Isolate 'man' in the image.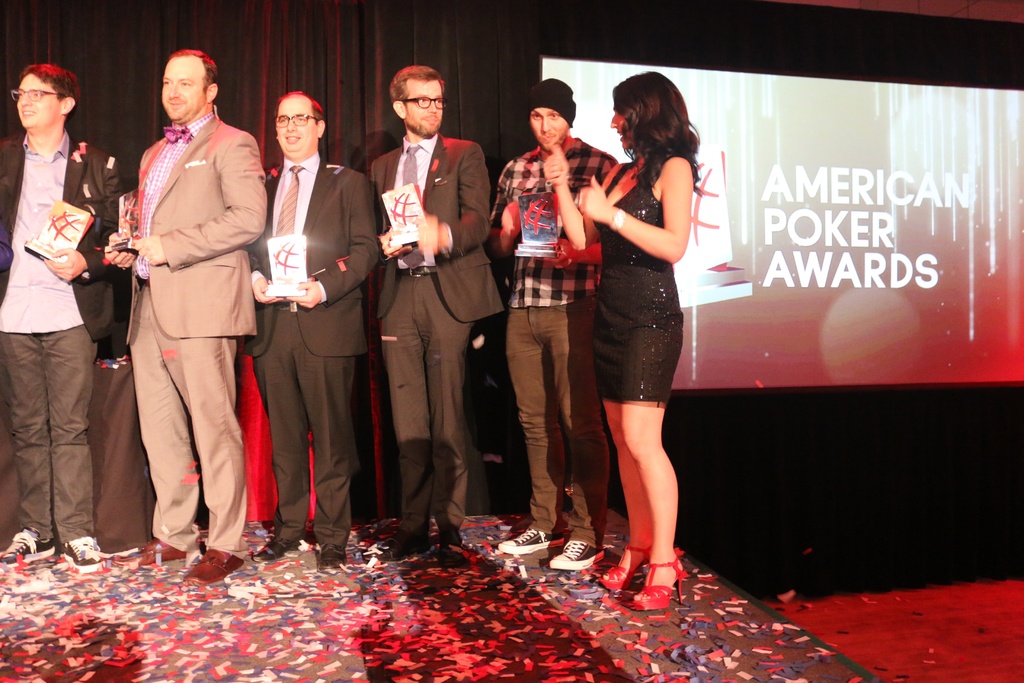
Isolated region: 99,16,257,584.
